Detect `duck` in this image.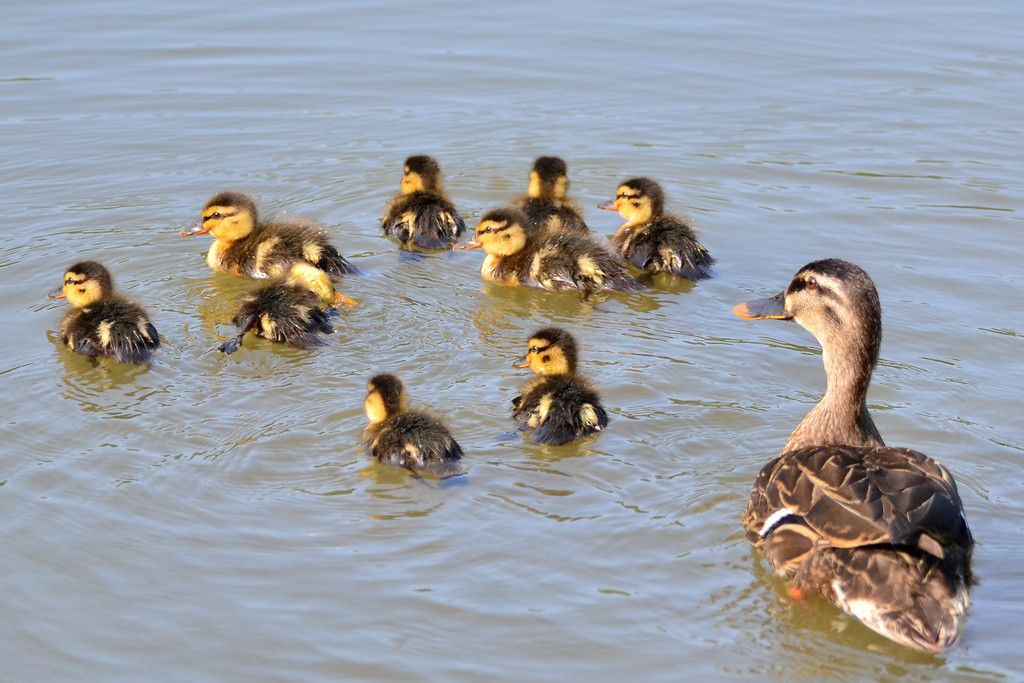
Detection: crop(594, 173, 719, 278).
